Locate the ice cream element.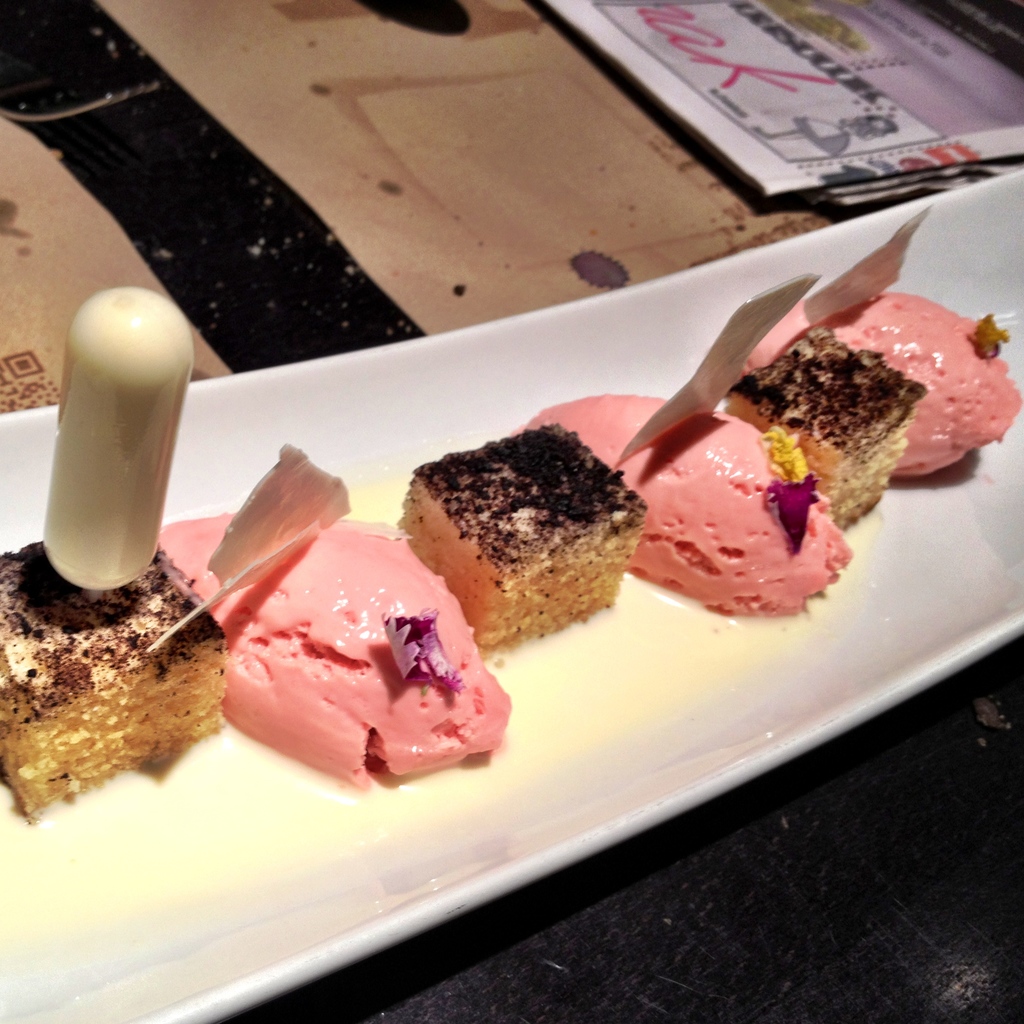
Element bbox: bbox=[196, 518, 480, 790].
